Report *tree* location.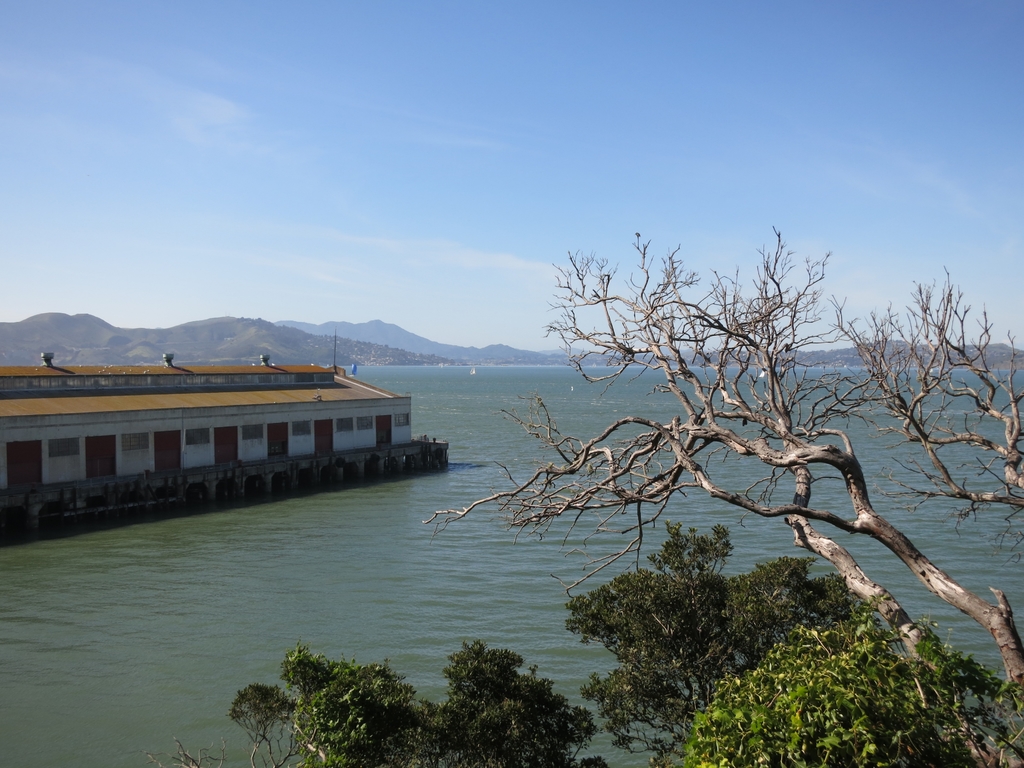
Report: bbox(223, 644, 421, 767).
